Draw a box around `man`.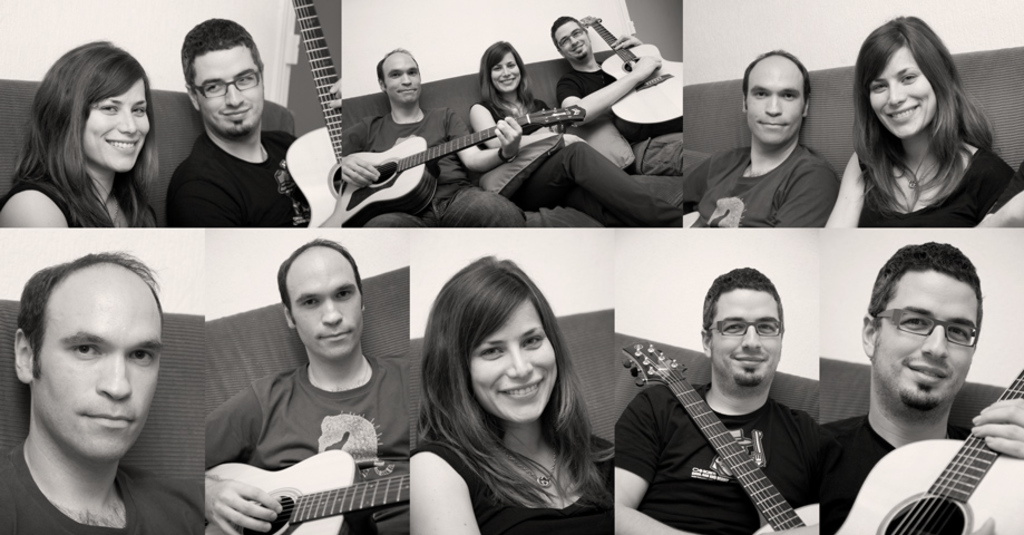
box(549, 14, 685, 176).
